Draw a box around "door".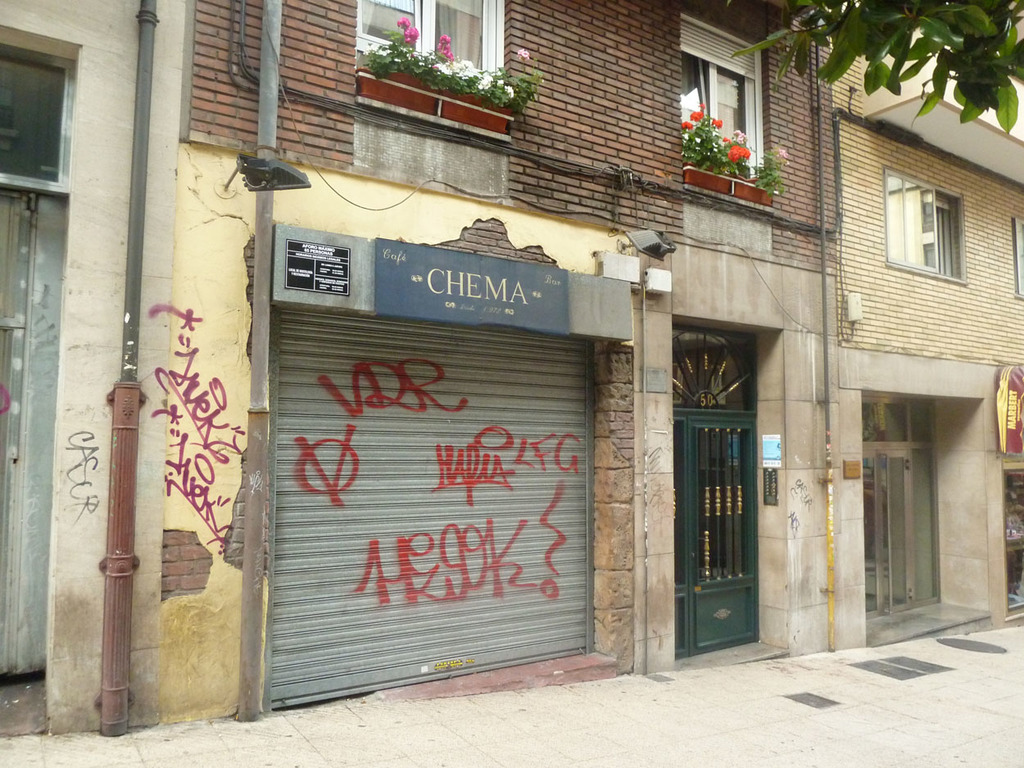
676:355:765:665.
